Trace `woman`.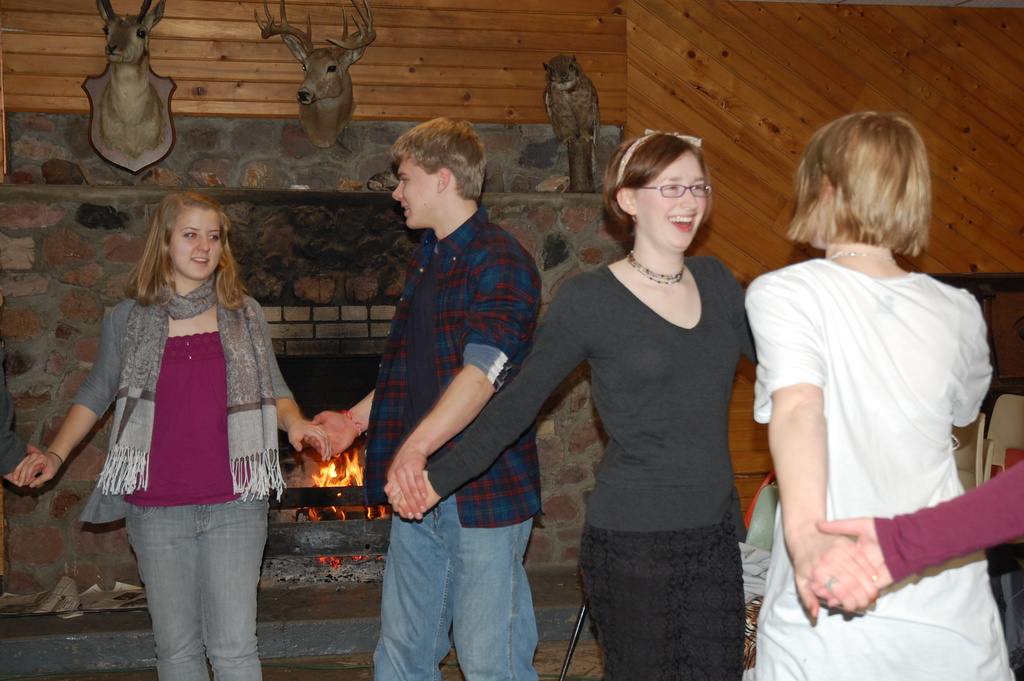
Traced to (499,119,772,670).
